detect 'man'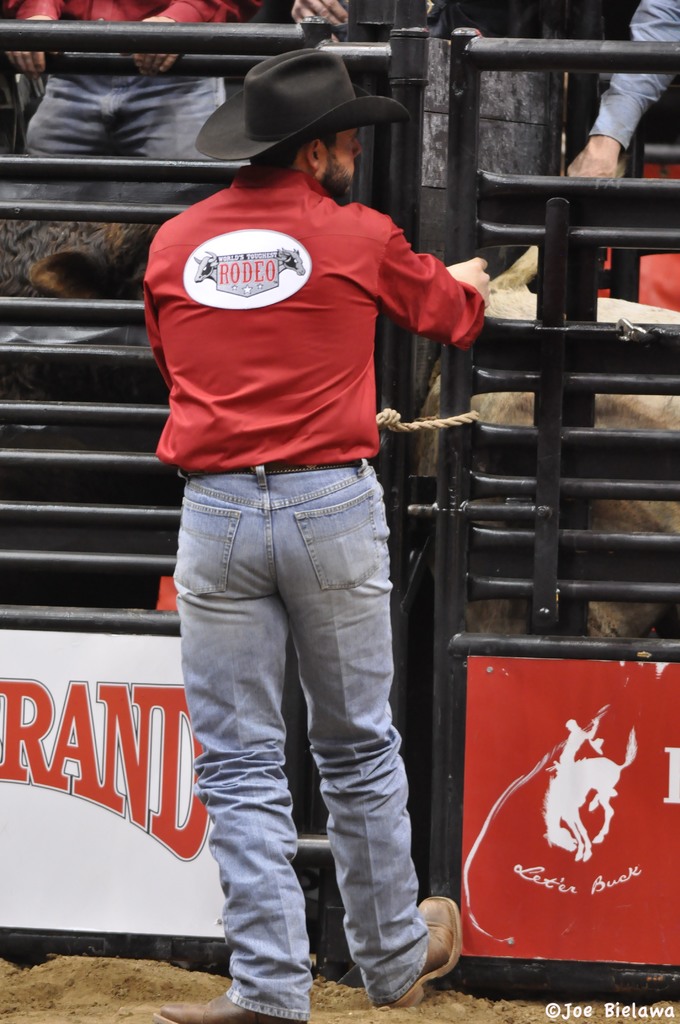
<box>287,0,350,44</box>
